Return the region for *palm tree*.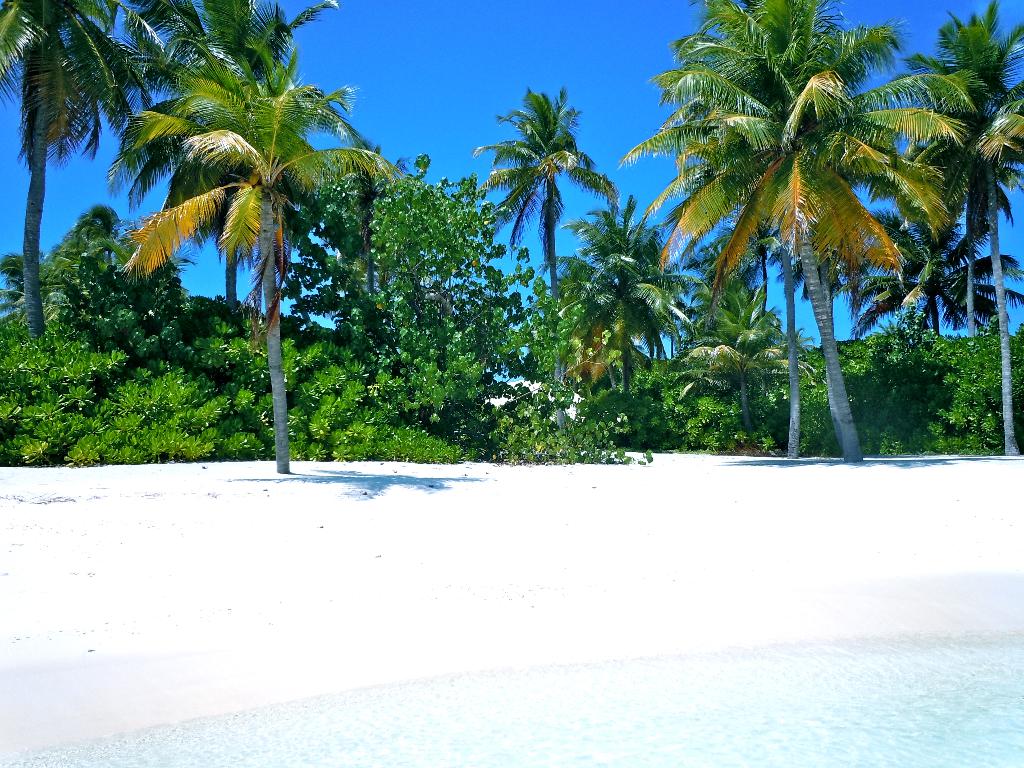
box(499, 89, 610, 277).
